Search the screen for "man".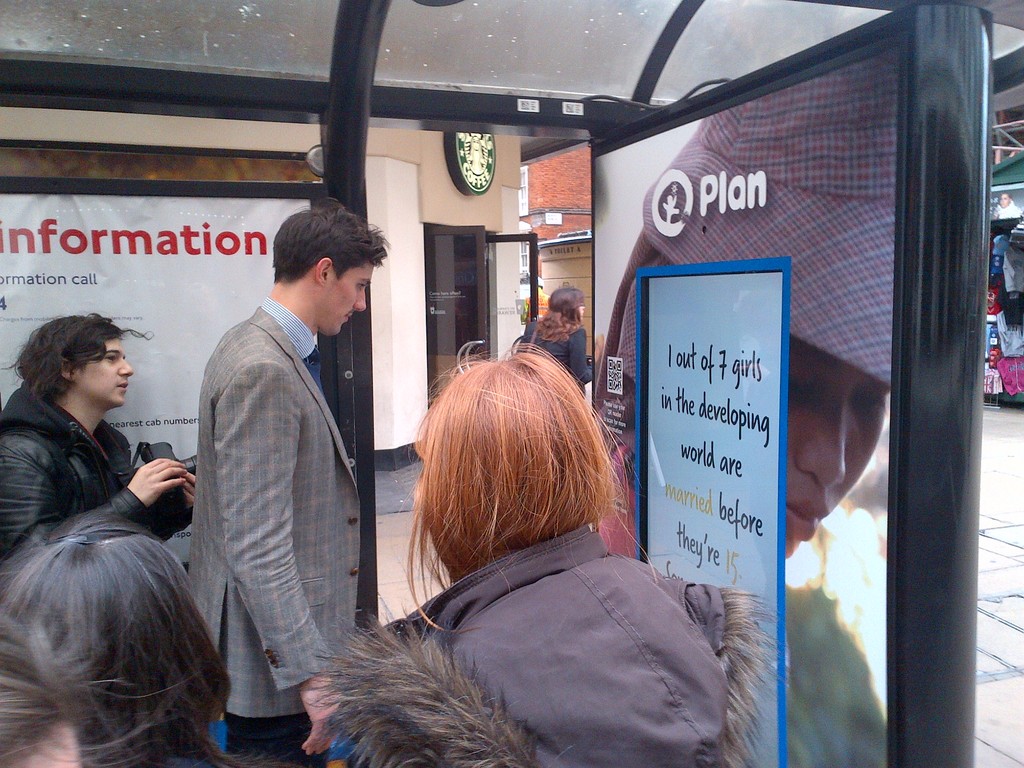
Found at [left=0, top=312, right=198, bottom=566].
